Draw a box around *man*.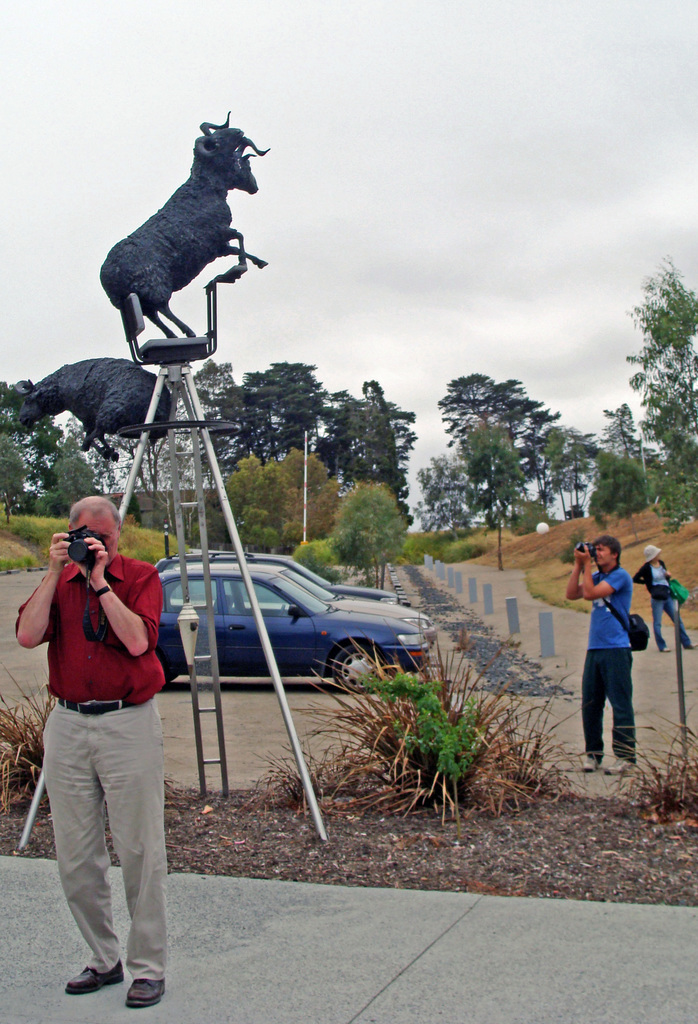
13, 497, 163, 1008.
